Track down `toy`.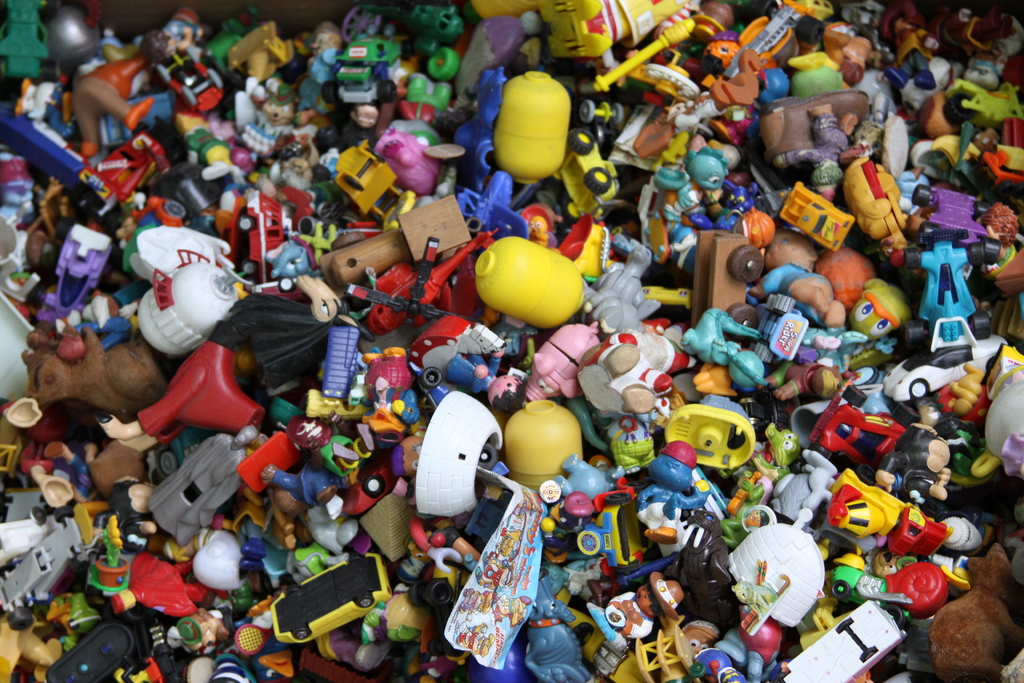
Tracked to 659/406/770/498.
